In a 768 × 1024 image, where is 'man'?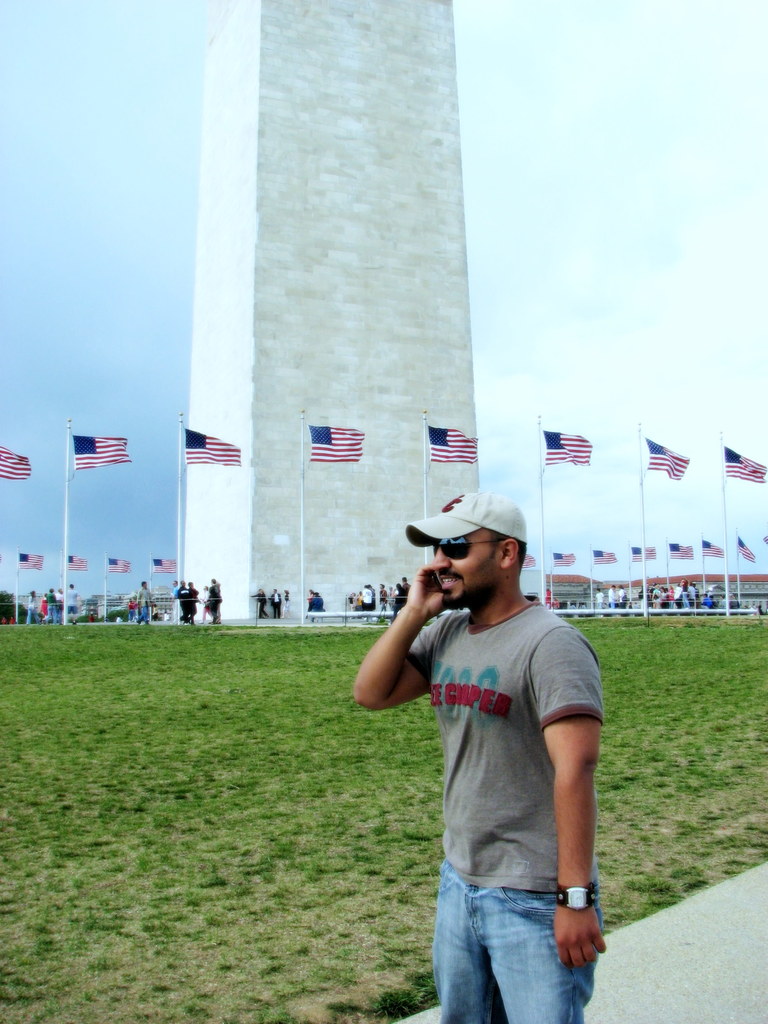
left=186, top=579, right=200, bottom=620.
